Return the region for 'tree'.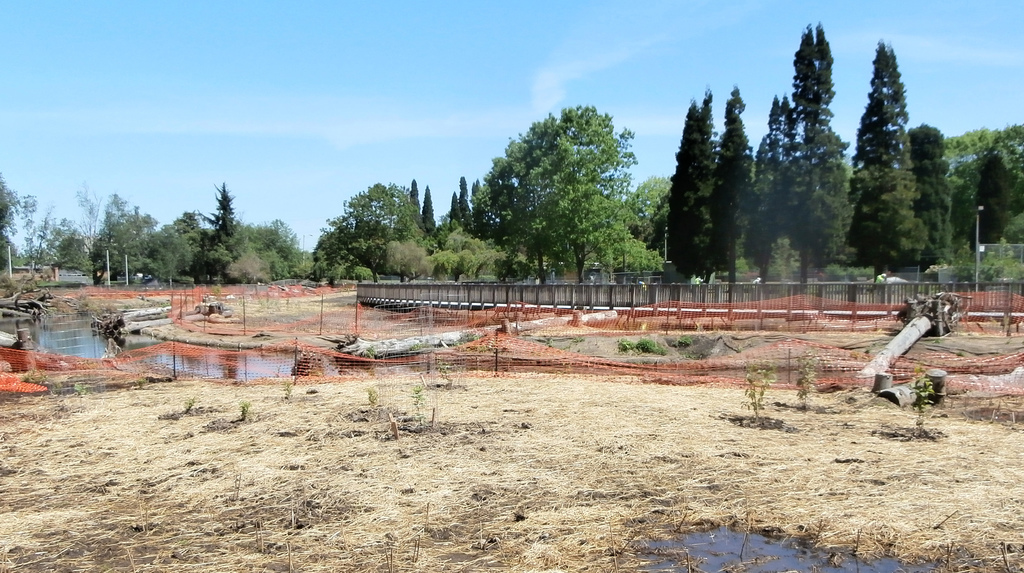
(x1=458, y1=92, x2=657, y2=286).
